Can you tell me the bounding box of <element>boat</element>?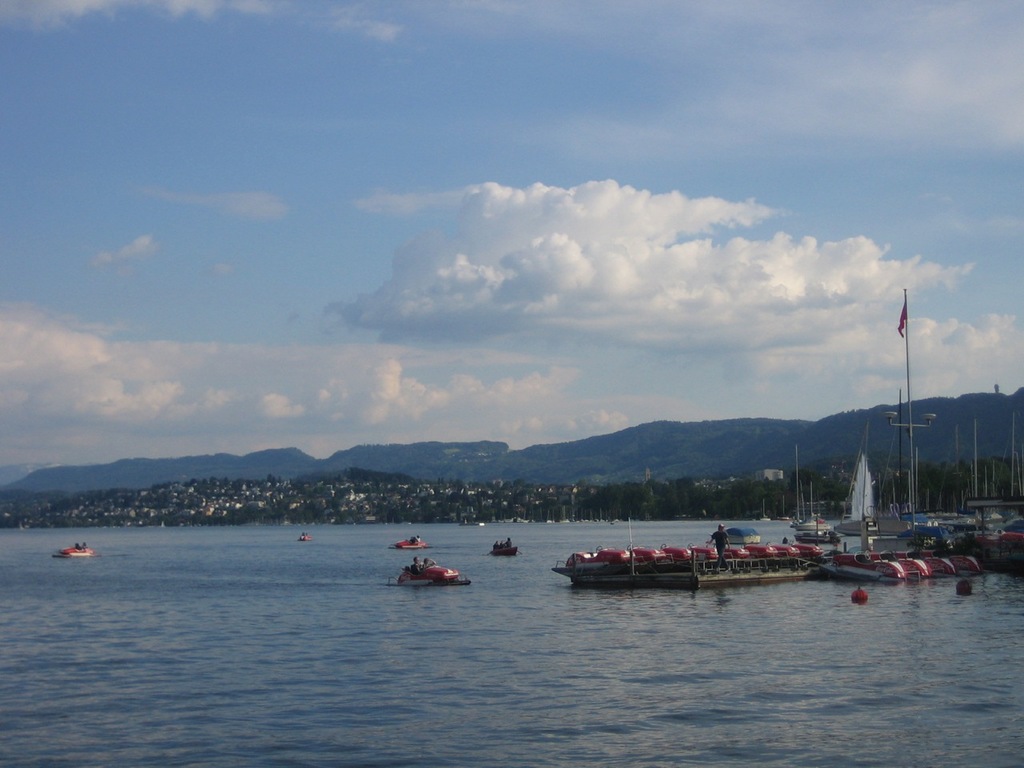
locate(486, 544, 520, 558).
